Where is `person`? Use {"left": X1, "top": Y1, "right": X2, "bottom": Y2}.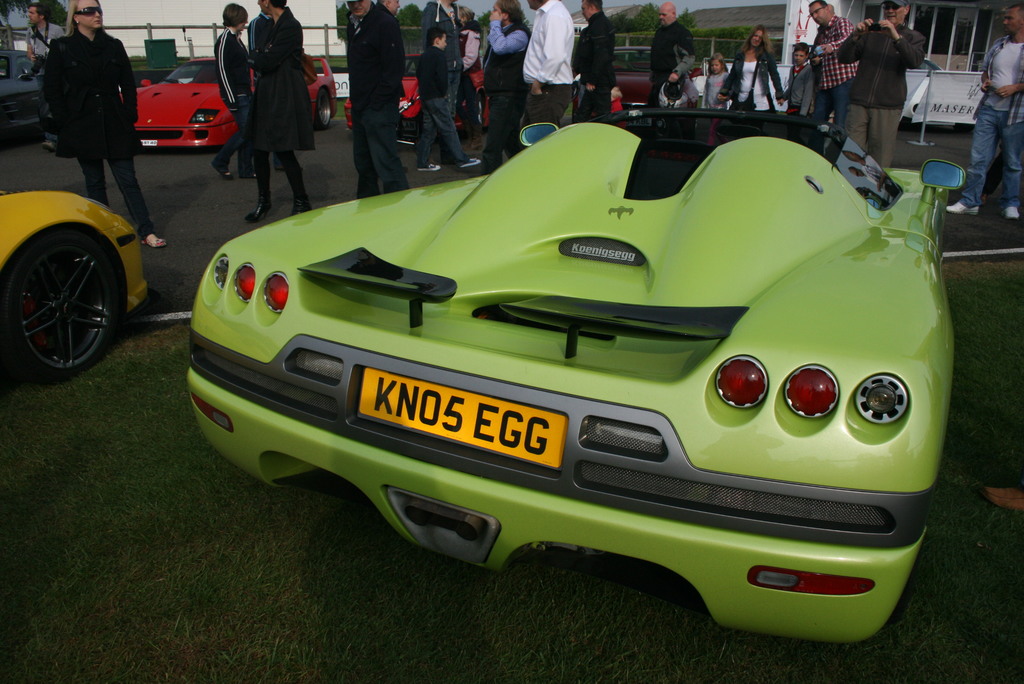
{"left": 643, "top": 0, "right": 696, "bottom": 106}.
